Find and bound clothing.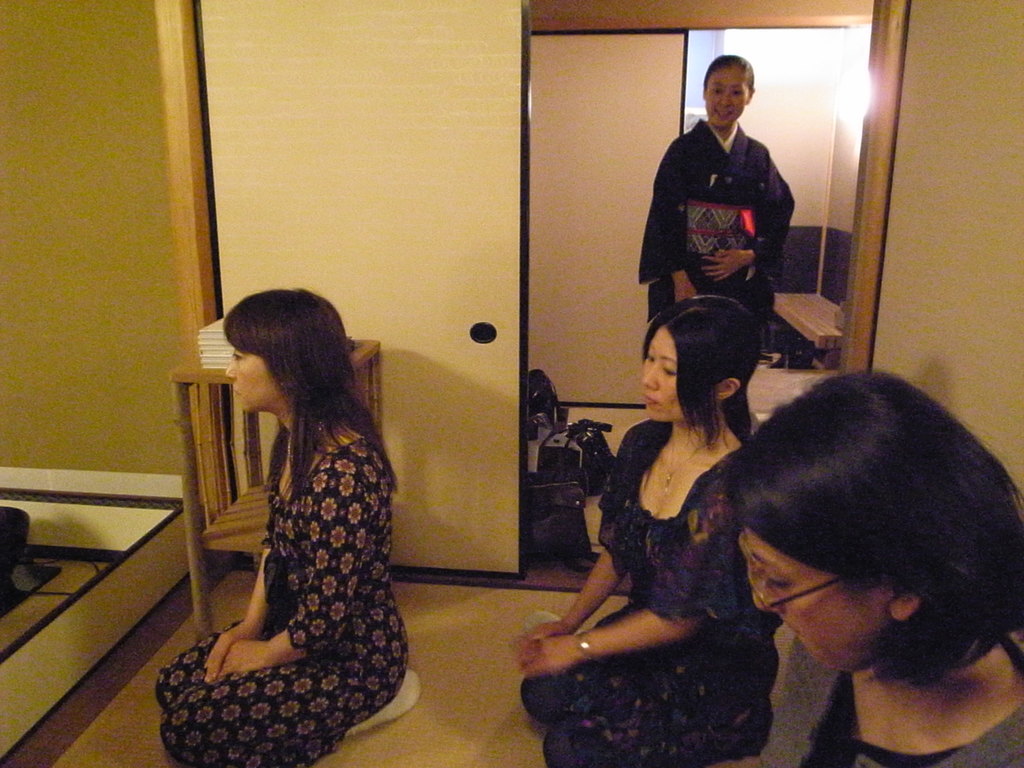
Bound: crop(636, 122, 795, 327).
